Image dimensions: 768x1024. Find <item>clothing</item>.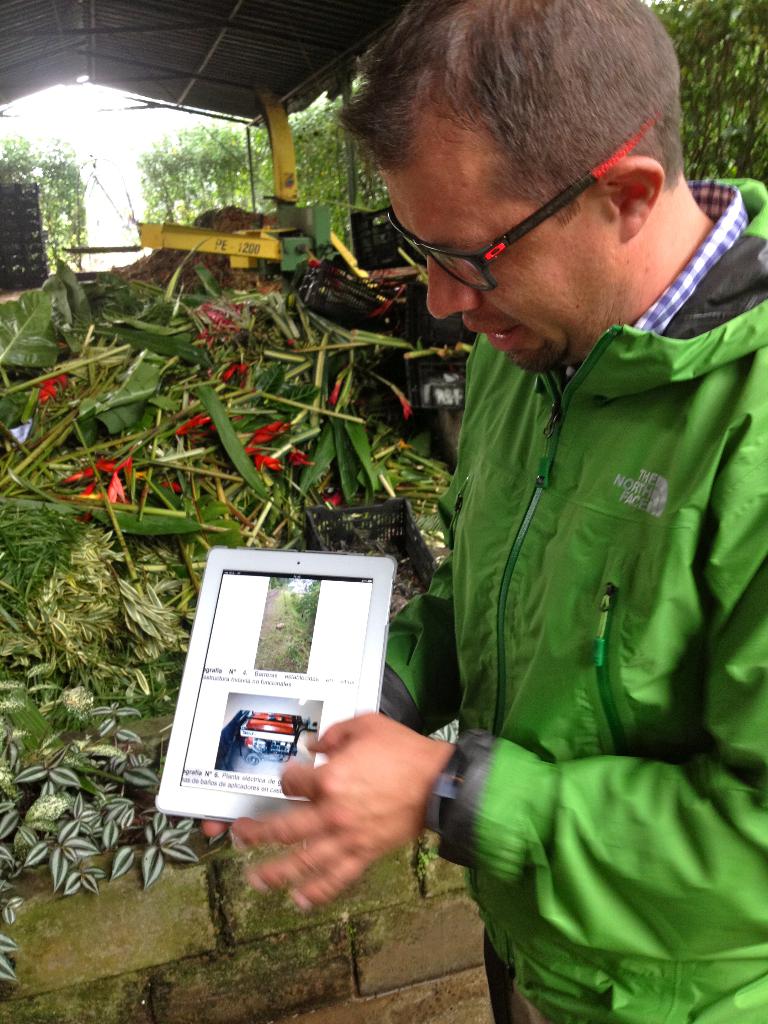
box=[346, 72, 765, 1013].
